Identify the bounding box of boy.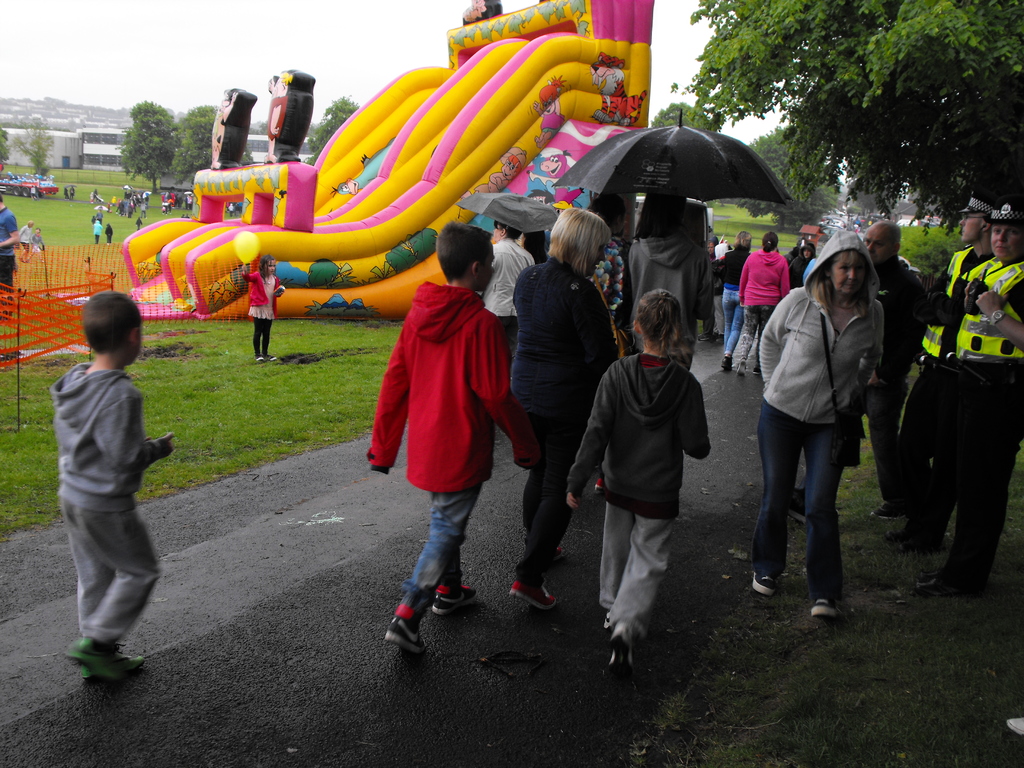
box(349, 226, 518, 623).
